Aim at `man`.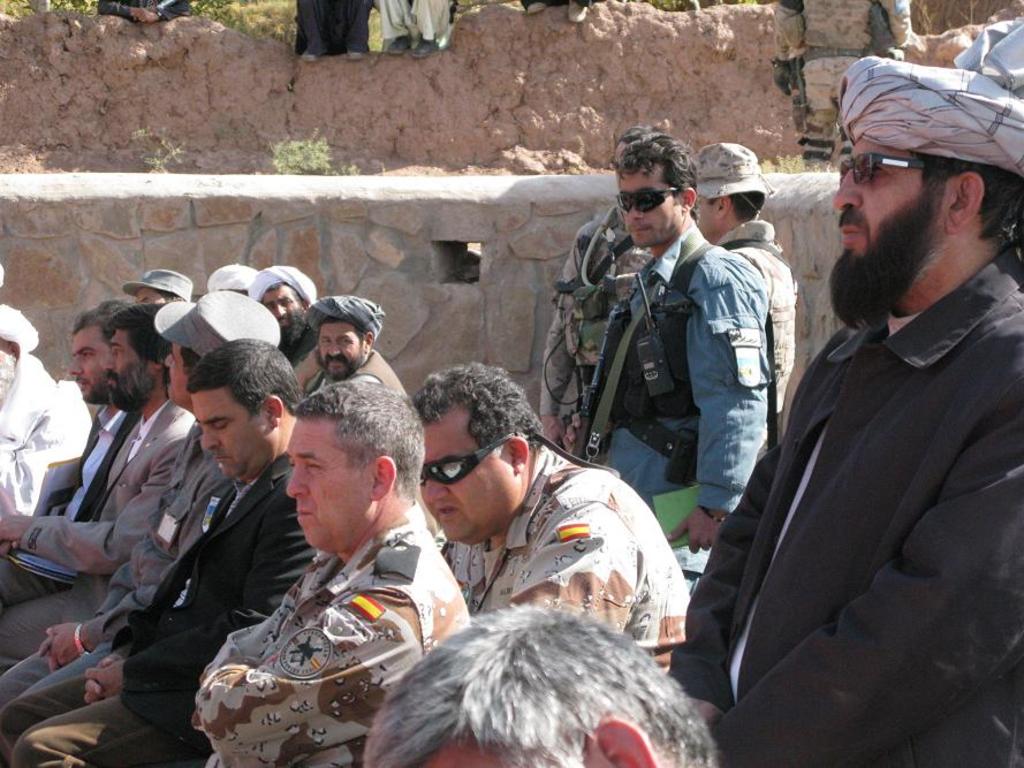
Aimed at locate(706, 51, 1023, 767).
